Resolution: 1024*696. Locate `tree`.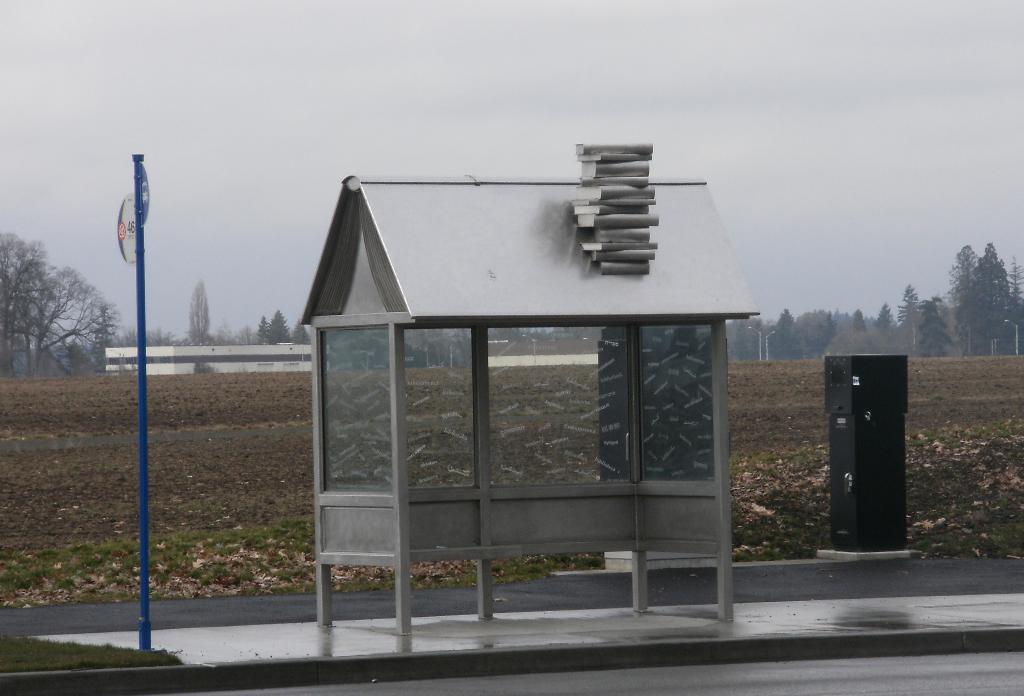
select_region(950, 236, 1023, 367).
